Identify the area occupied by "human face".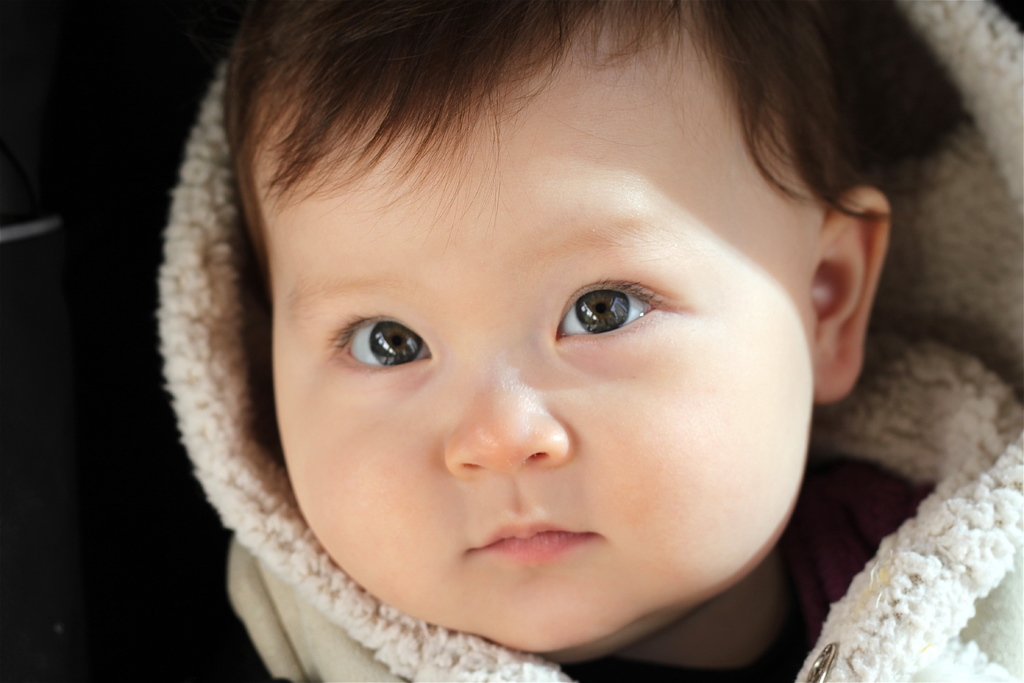
Area: <bbox>251, 19, 817, 653</bbox>.
